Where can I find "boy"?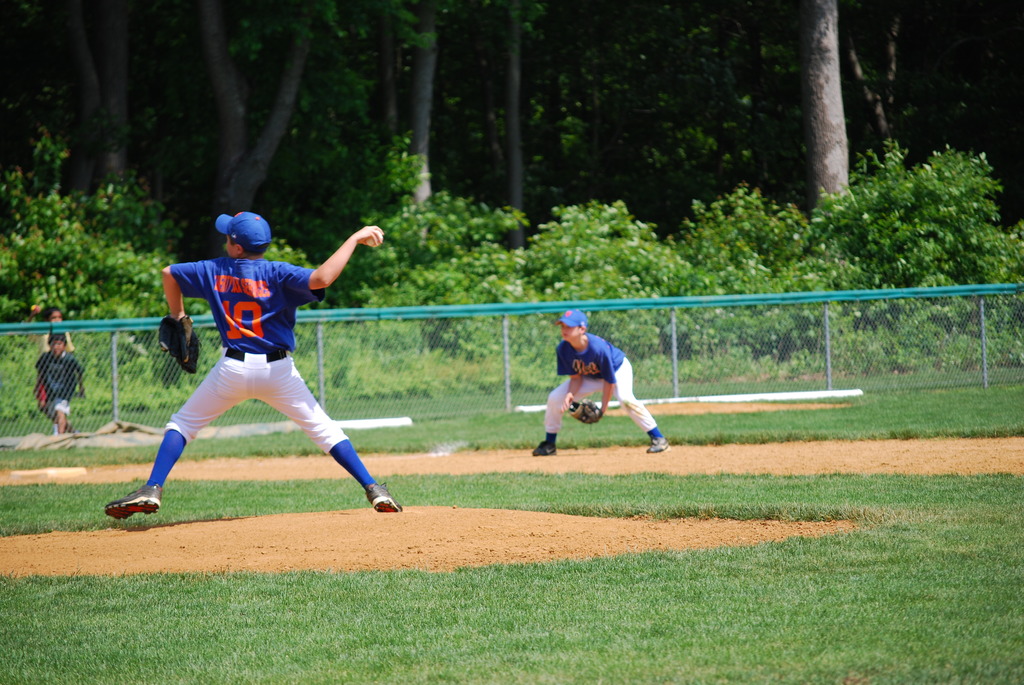
You can find it at bbox=[534, 296, 669, 455].
